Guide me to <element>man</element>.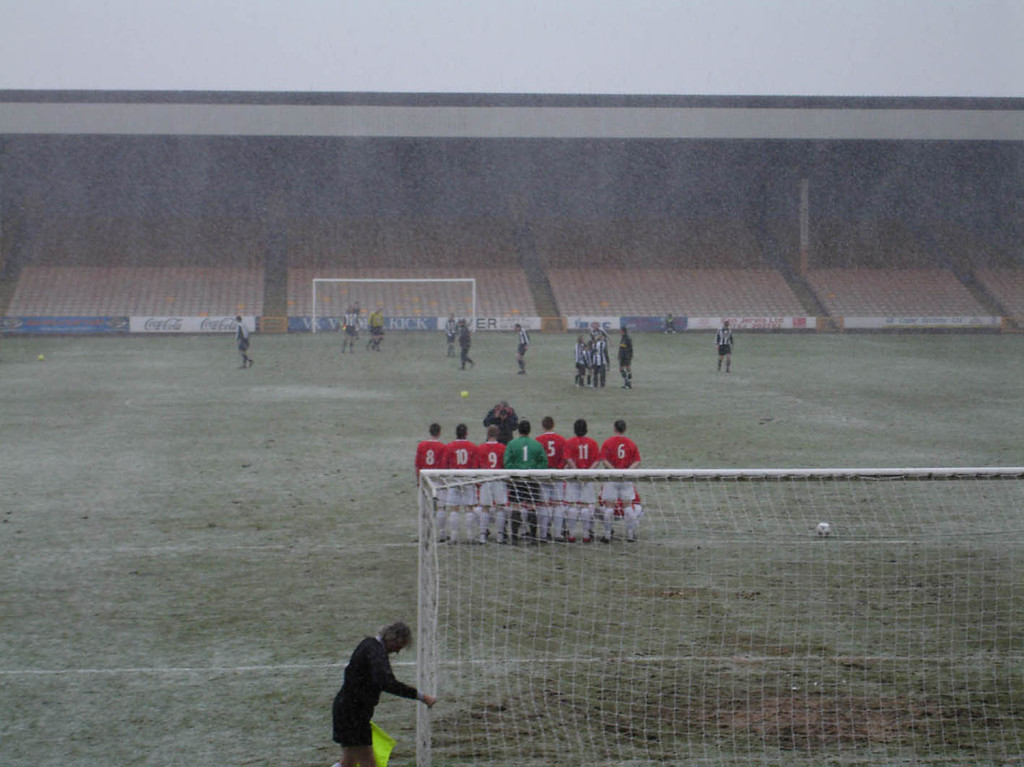
Guidance: [left=444, top=314, right=457, bottom=355].
